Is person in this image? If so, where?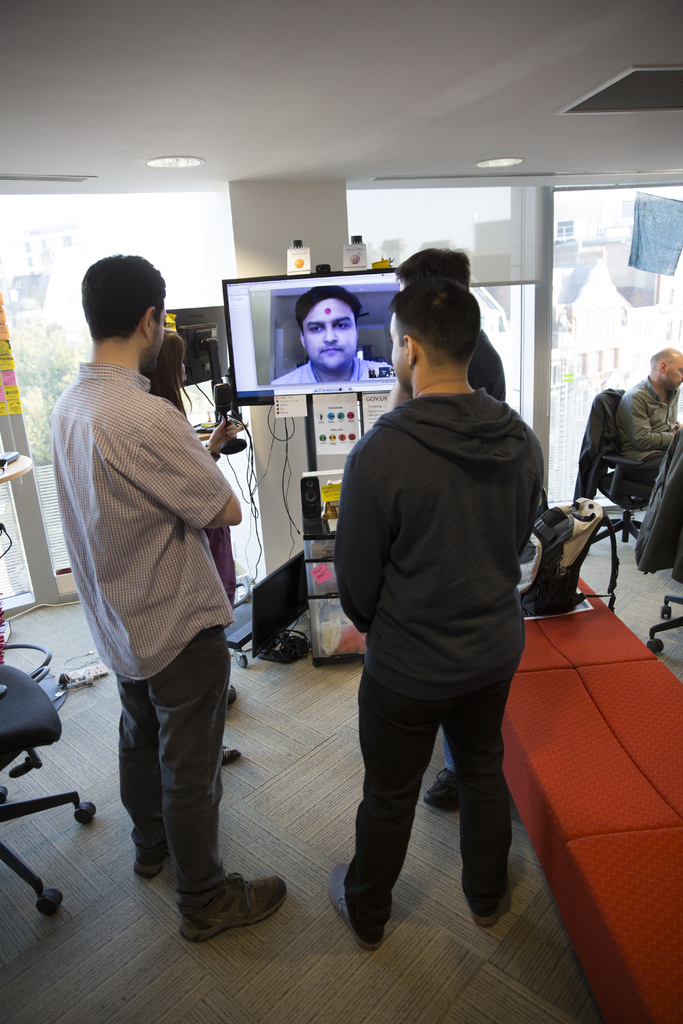
Yes, at x1=48 y1=259 x2=293 y2=941.
